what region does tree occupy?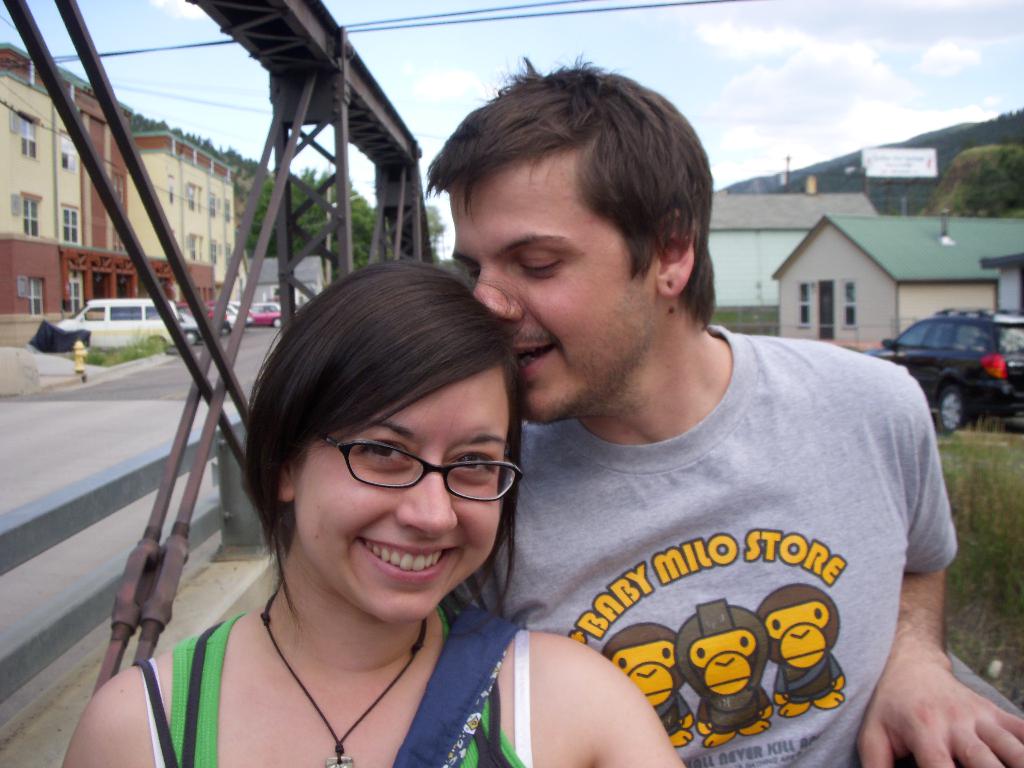
172 127 212 151.
